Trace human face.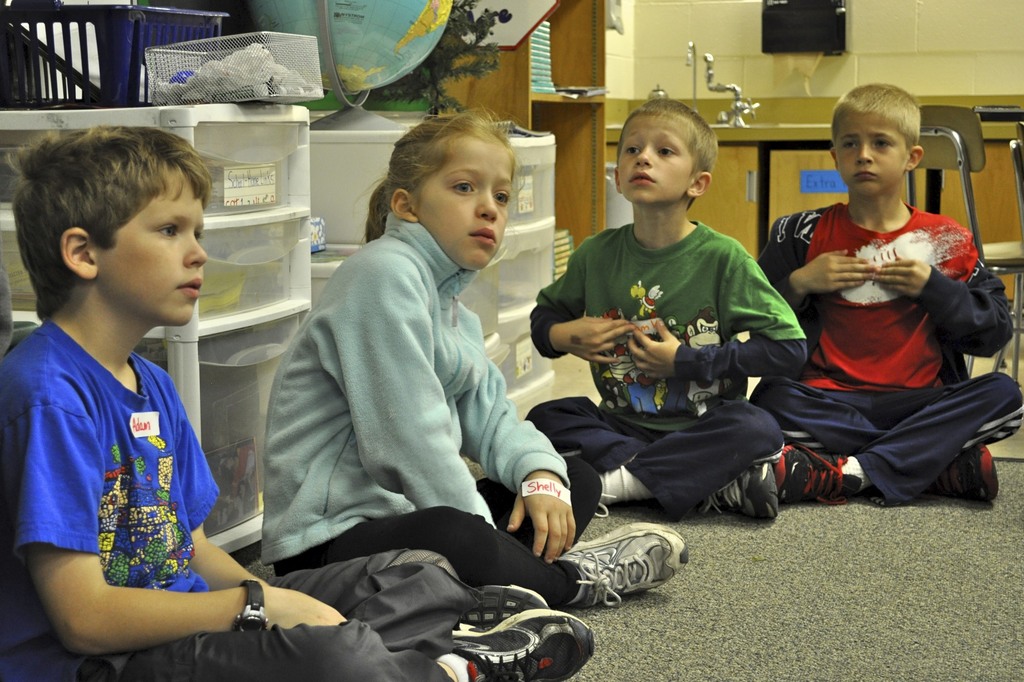
Traced to detection(616, 118, 691, 199).
